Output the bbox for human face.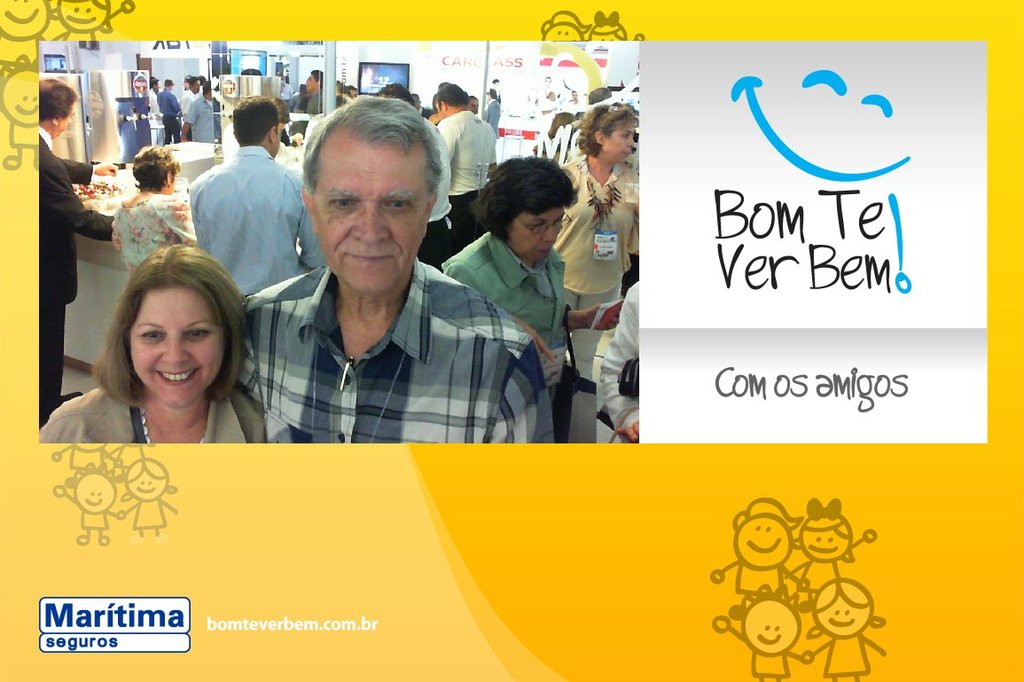
[129, 284, 224, 411].
